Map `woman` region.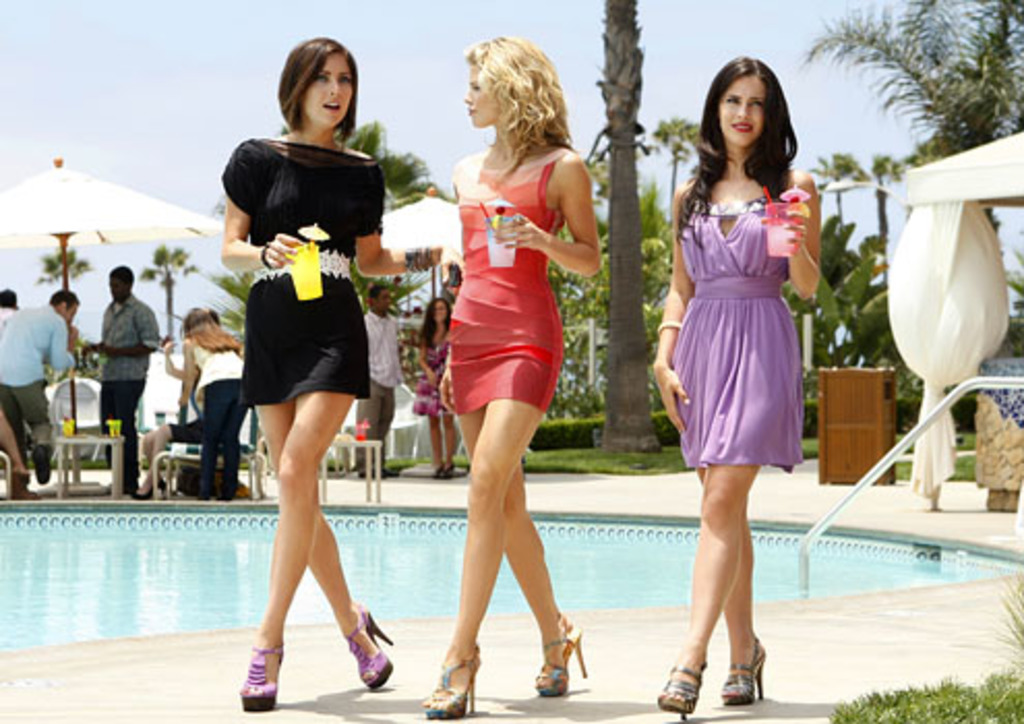
Mapped to box=[414, 296, 451, 482].
